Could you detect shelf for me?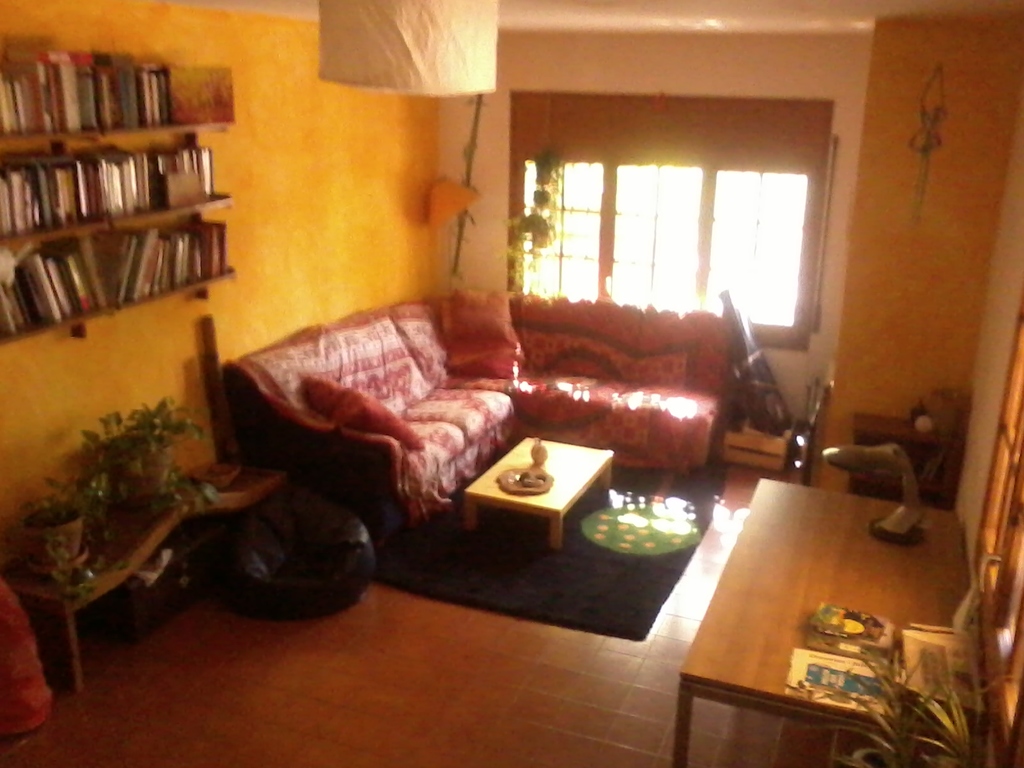
Detection result: left=0, top=36, right=239, bottom=351.
